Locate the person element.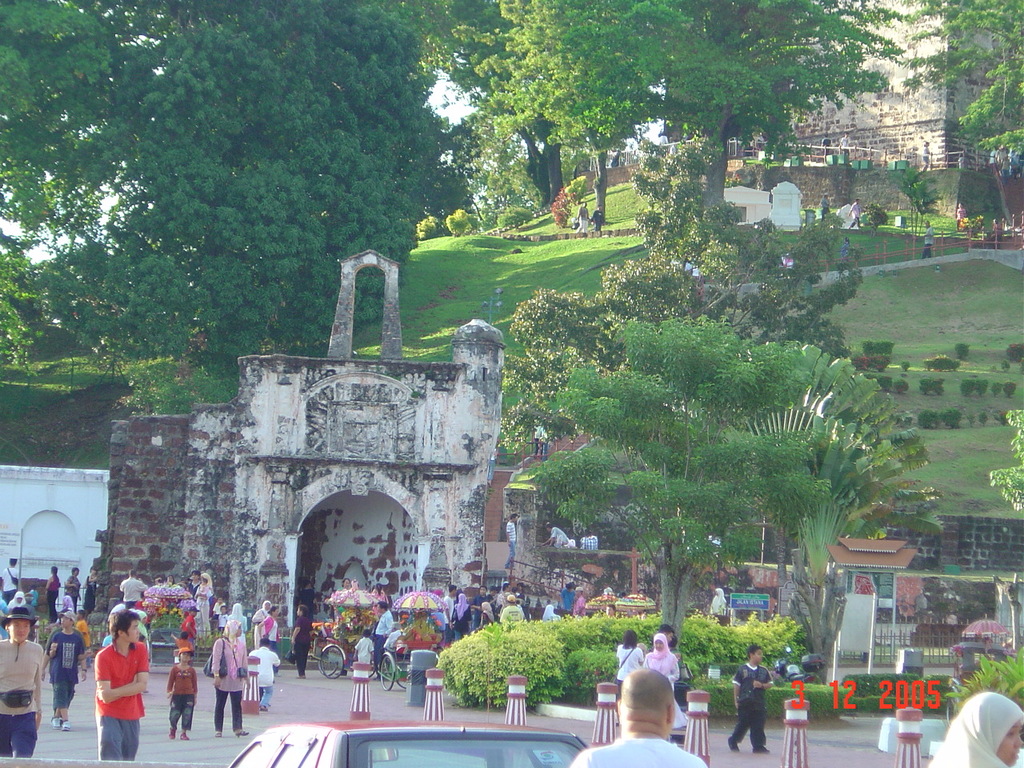
Element bbox: bbox=[664, 632, 684, 658].
